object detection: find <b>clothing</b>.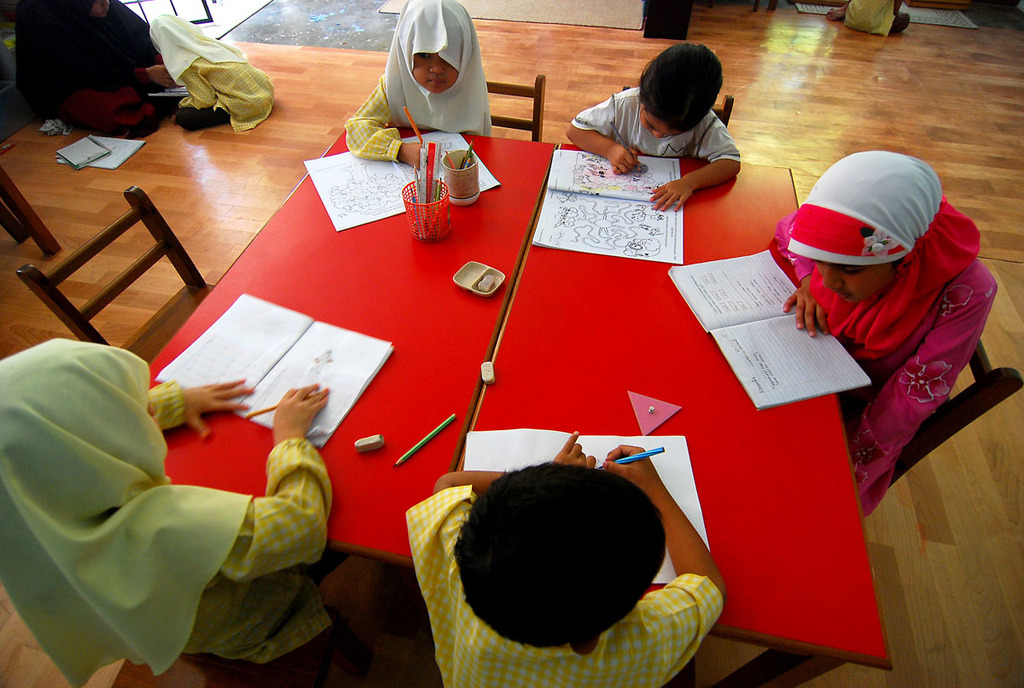
29, 318, 343, 673.
